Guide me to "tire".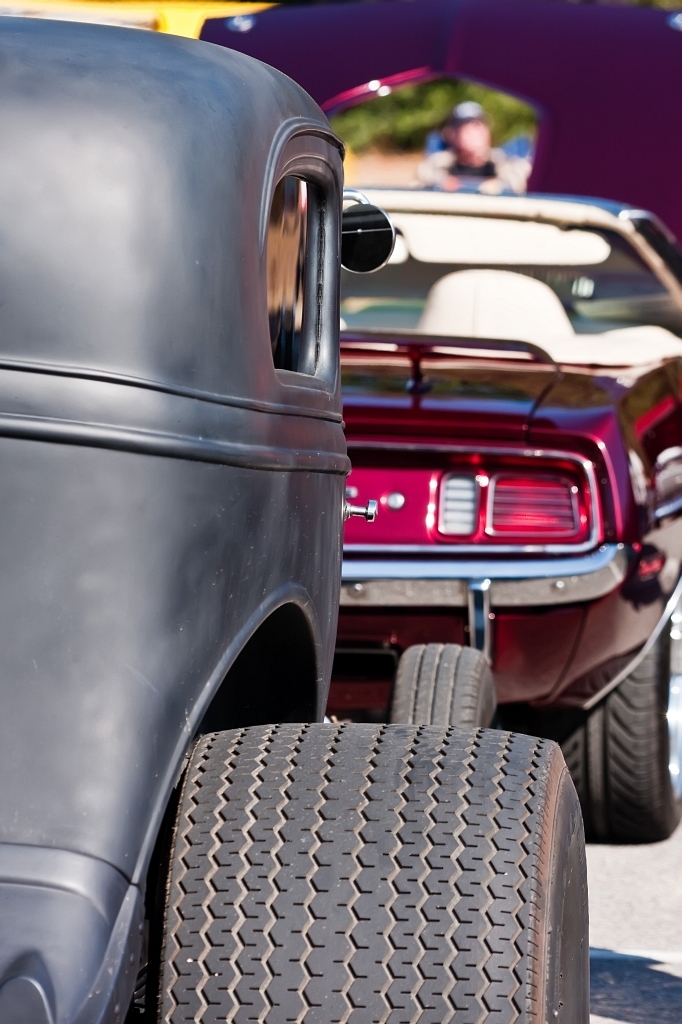
Guidance: pyautogui.locateOnScreen(130, 709, 592, 1023).
